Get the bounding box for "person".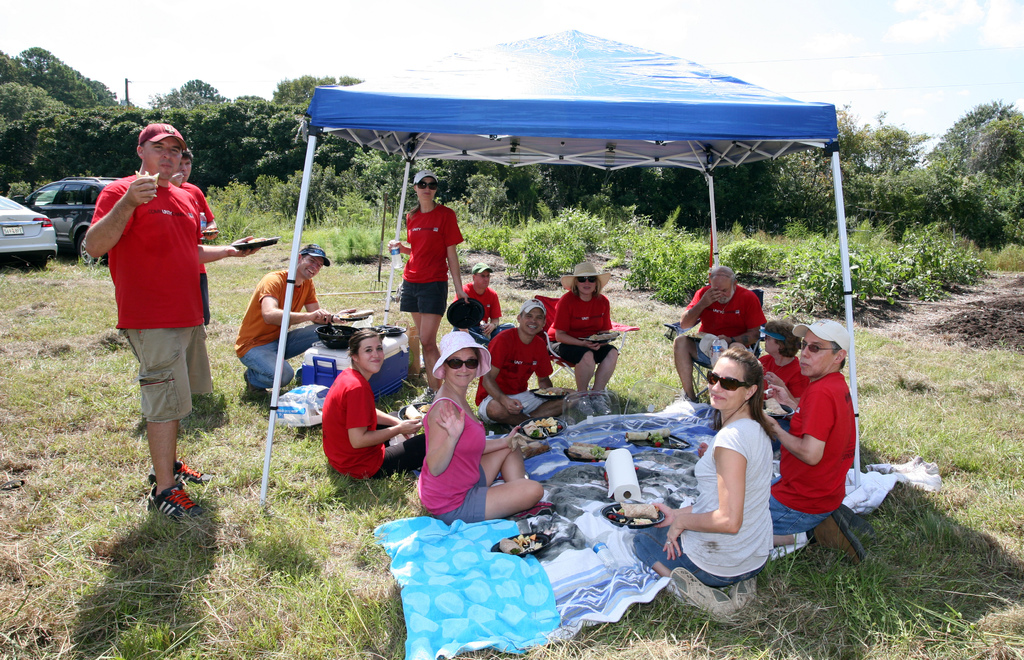
(x1=749, y1=320, x2=806, y2=399).
